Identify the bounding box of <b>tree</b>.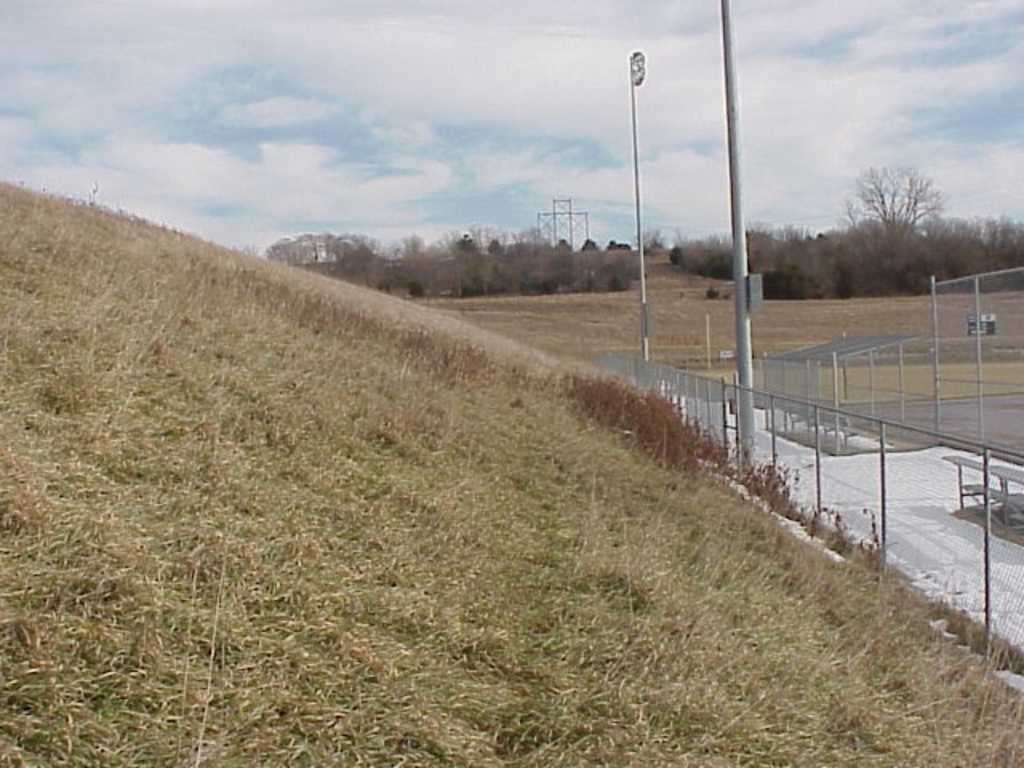
[left=835, top=133, right=963, bottom=278].
